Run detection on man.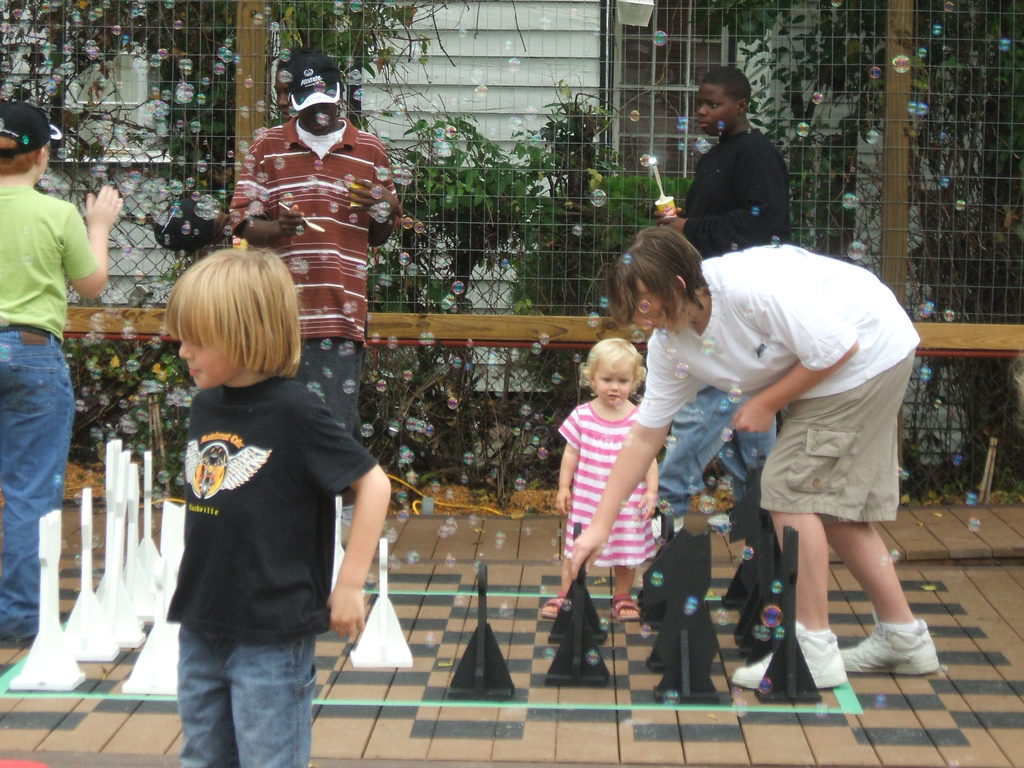
Result: x1=226, y1=53, x2=403, y2=526.
